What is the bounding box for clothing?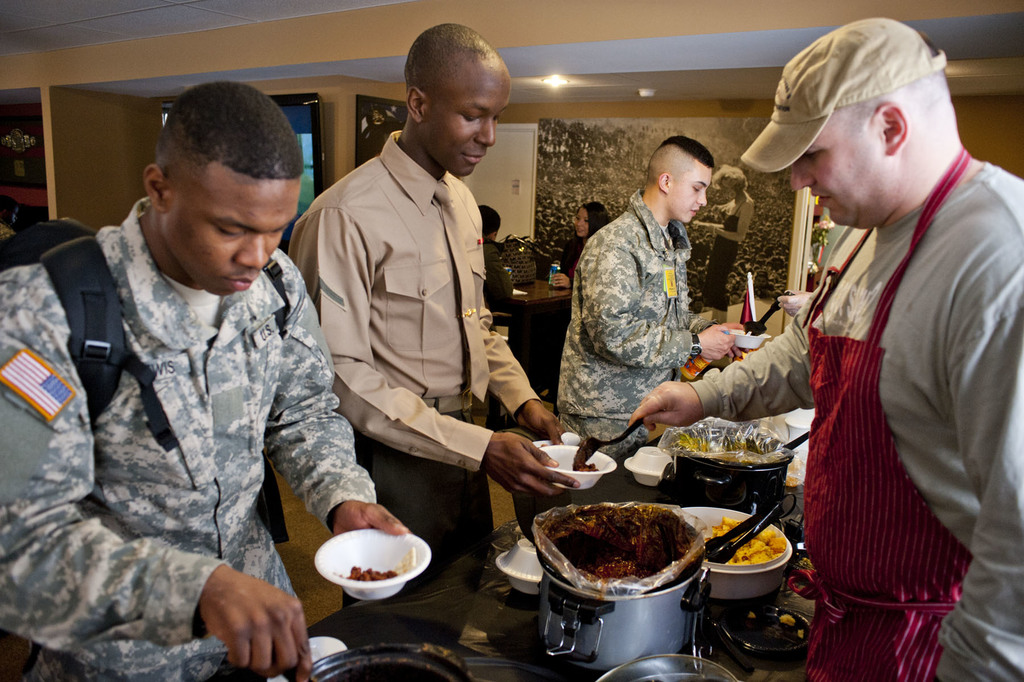
[x1=687, y1=159, x2=1023, y2=681].
